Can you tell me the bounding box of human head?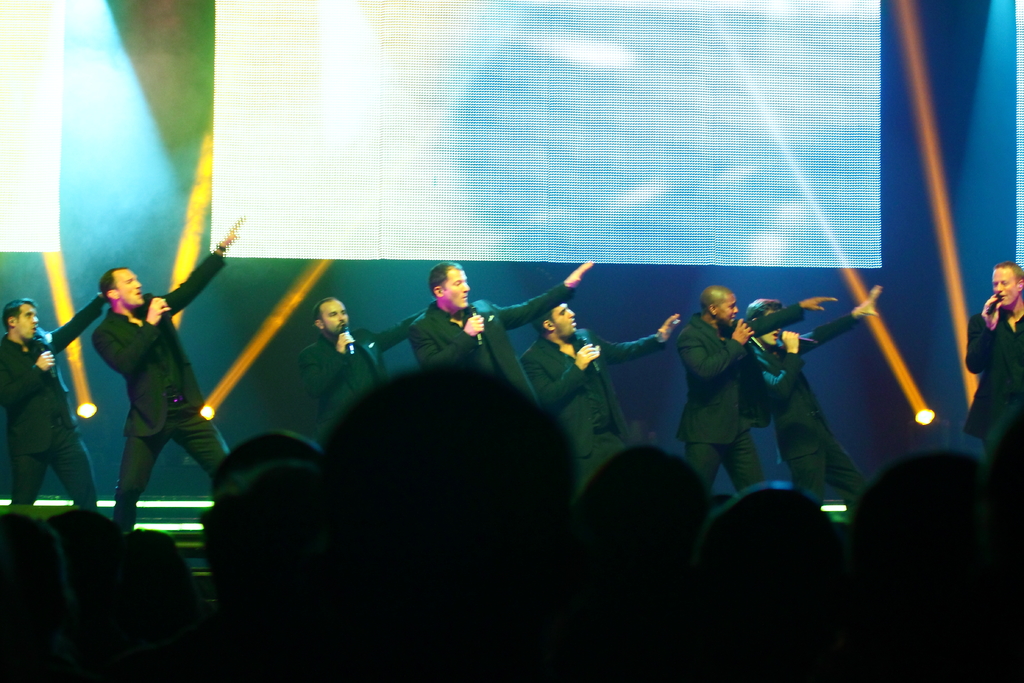
{"x1": 312, "y1": 299, "x2": 350, "y2": 337}.
